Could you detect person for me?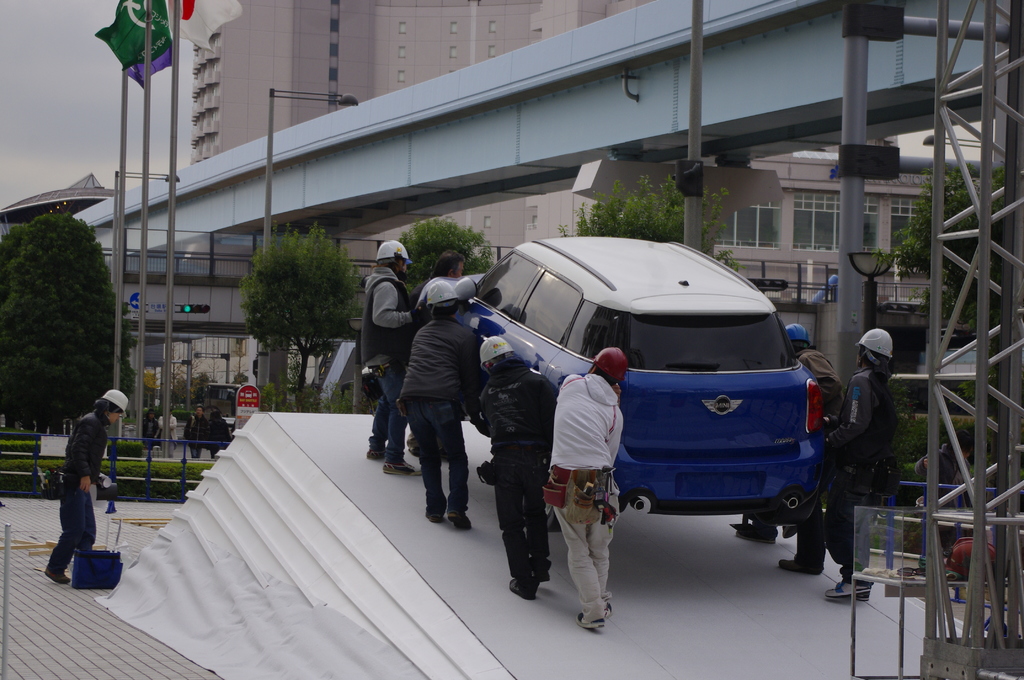
Detection result: (209,403,232,455).
